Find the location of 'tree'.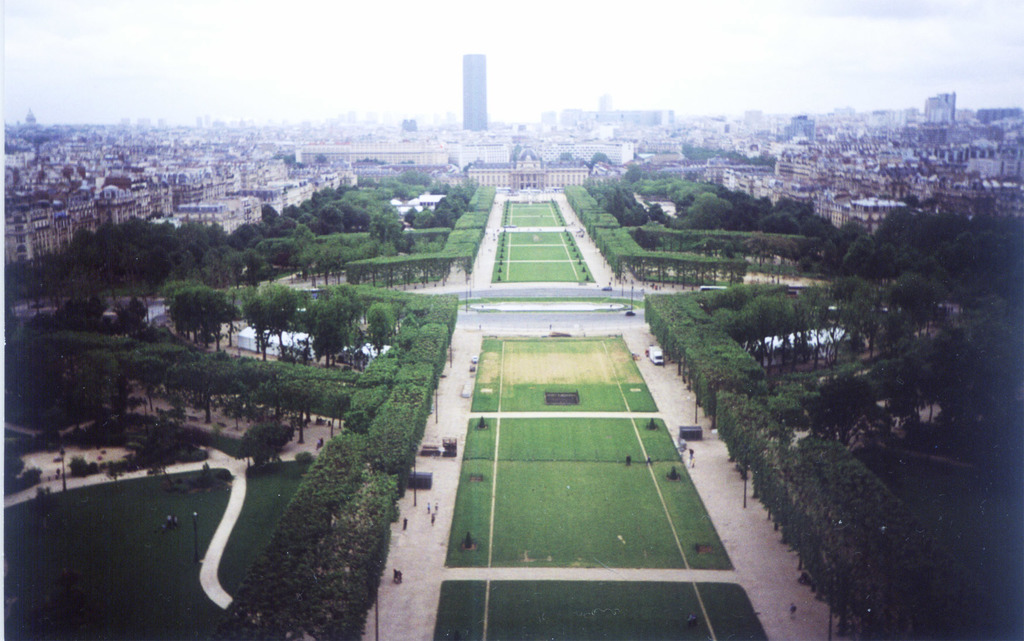
Location: 332/289/368/347.
